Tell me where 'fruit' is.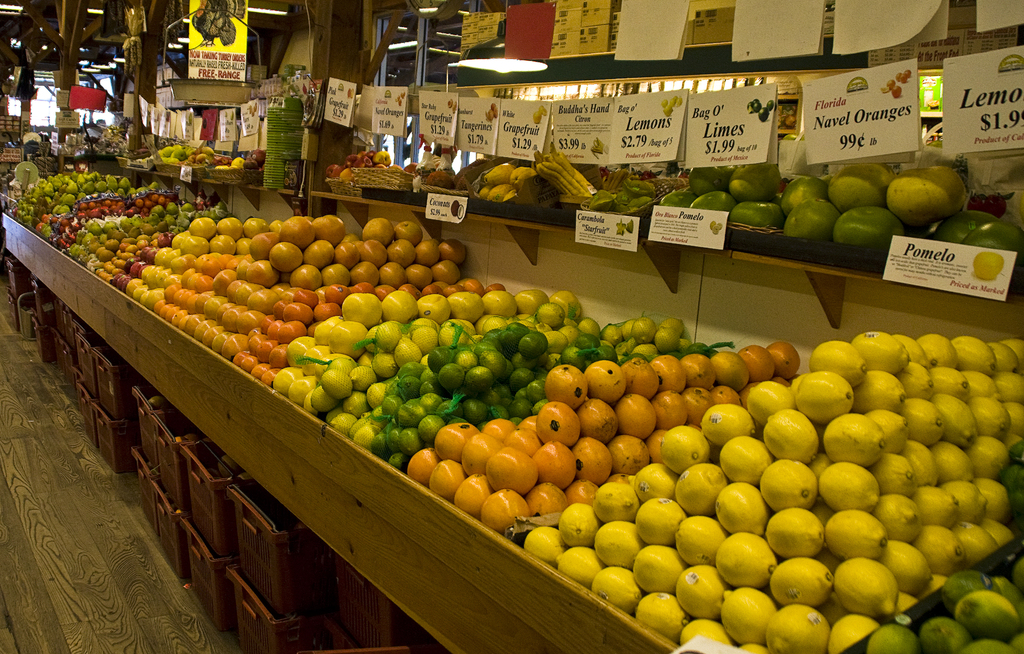
'fruit' is at region(710, 220, 716, 230).
